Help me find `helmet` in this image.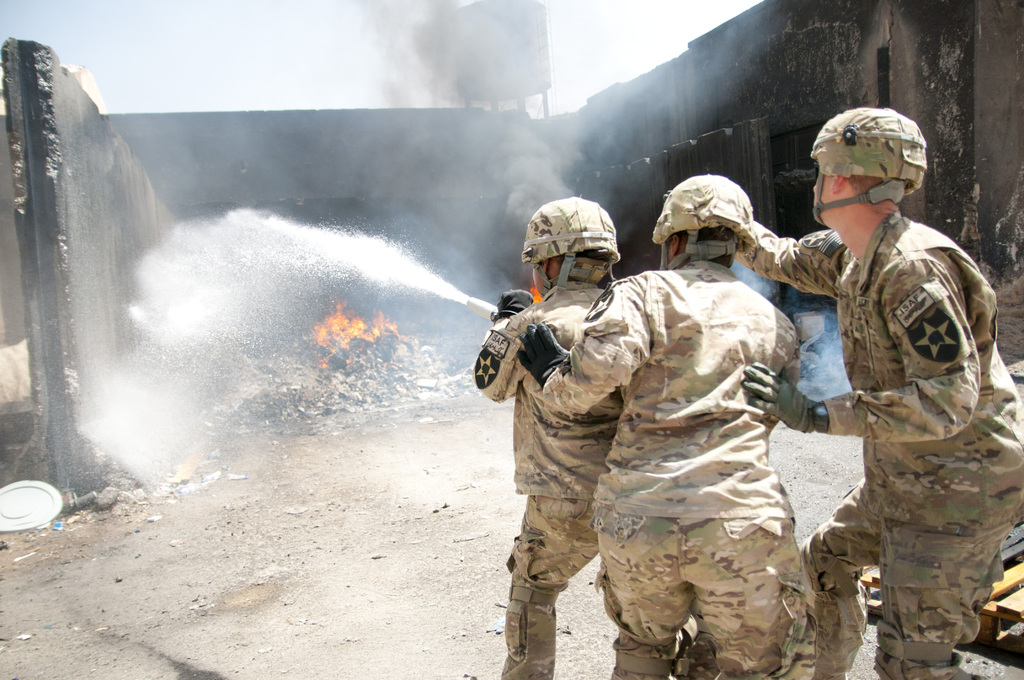
Found it: box=[810, 110, 935, 229].
